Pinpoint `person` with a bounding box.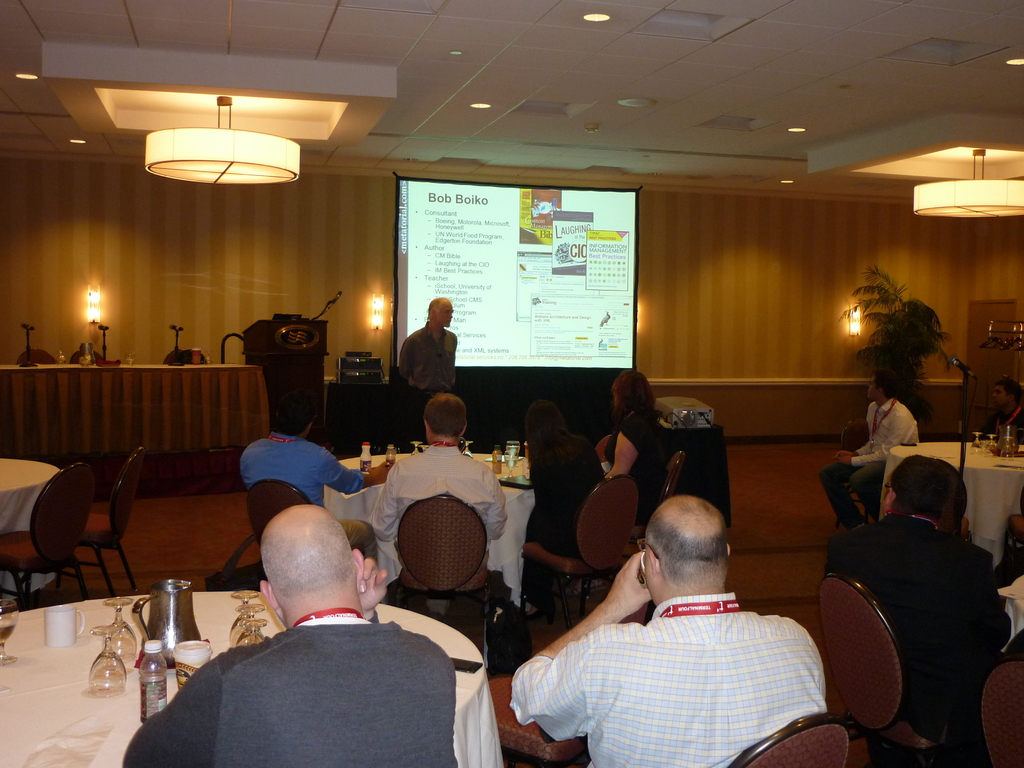
523/402/602/616.
